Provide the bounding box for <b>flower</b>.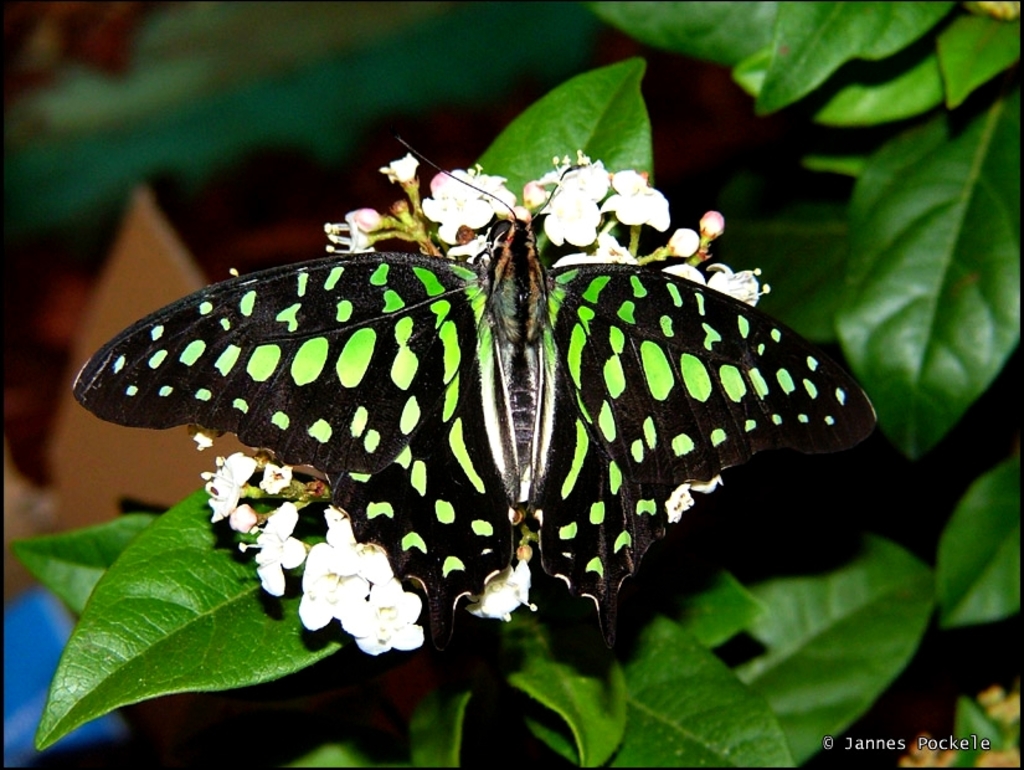
(660,473,721,527).
